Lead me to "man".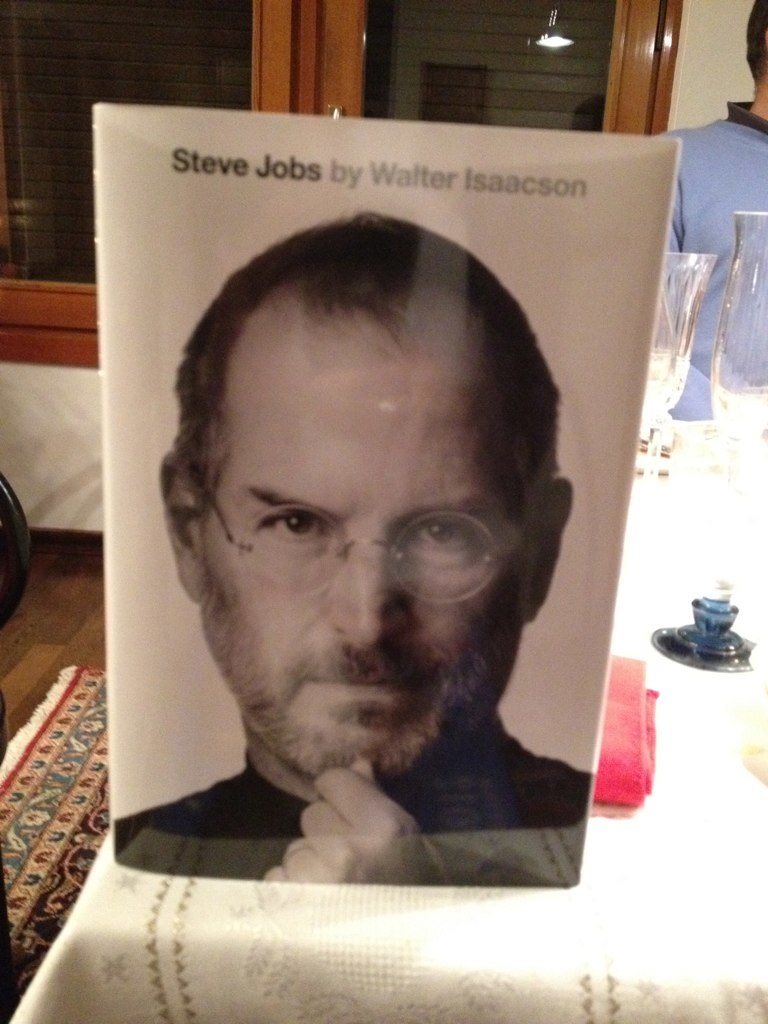
Lead to x1=113 y1=207 x2=595 y2=896.
